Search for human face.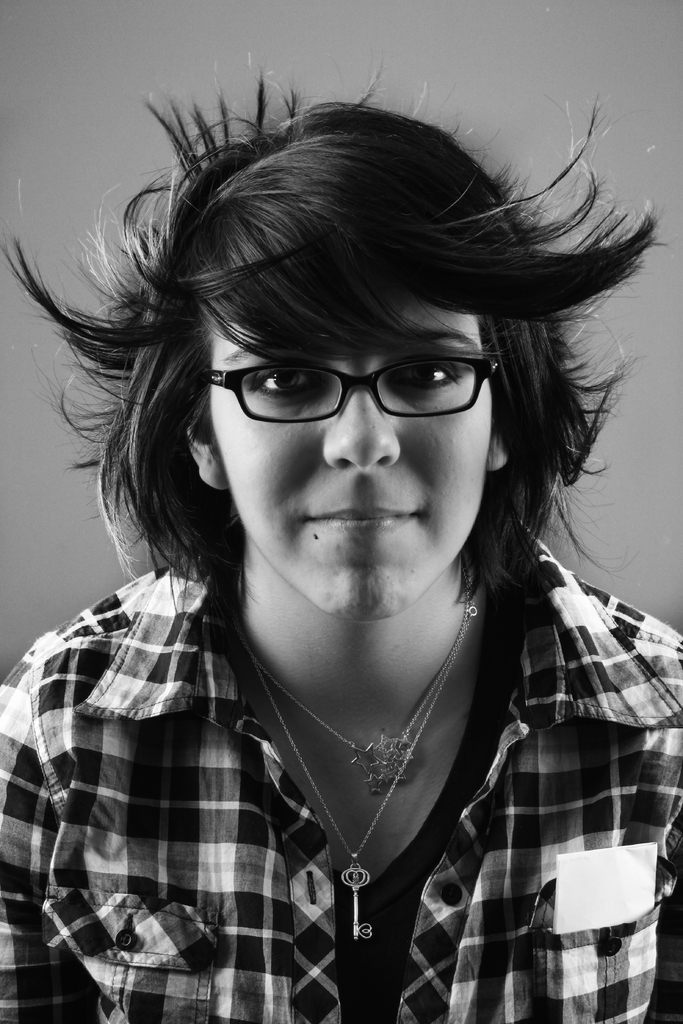
Found at box=[216, 306, 496, 617].
